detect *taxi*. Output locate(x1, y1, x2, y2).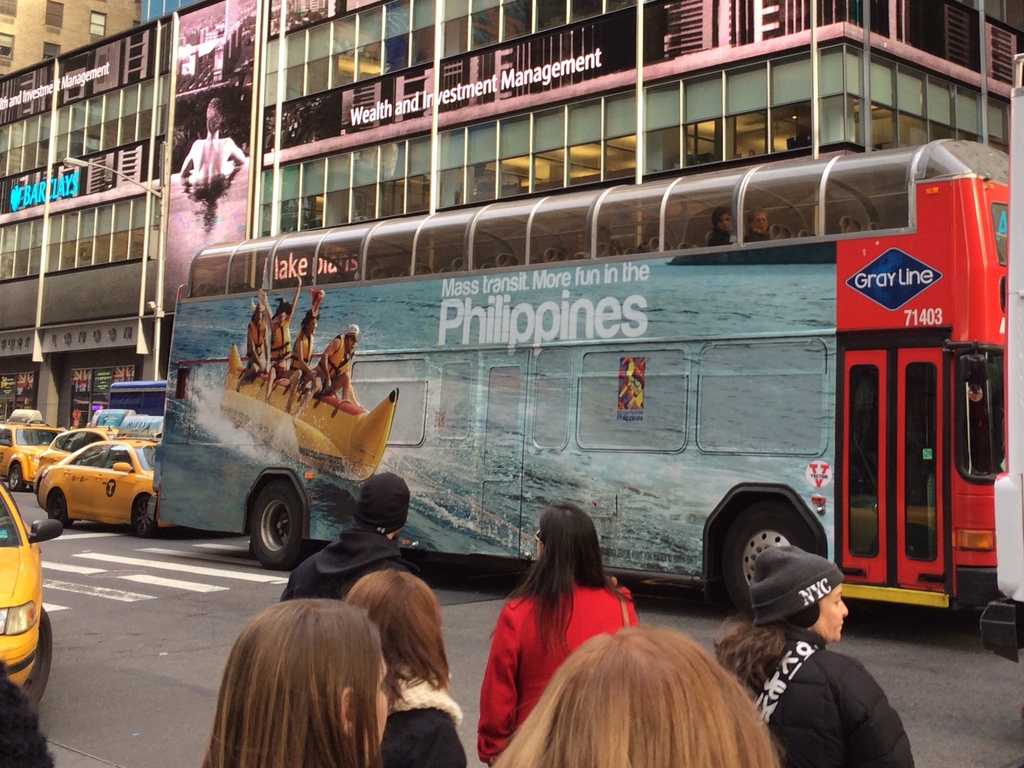
locate(35, 411, 140, 504).
